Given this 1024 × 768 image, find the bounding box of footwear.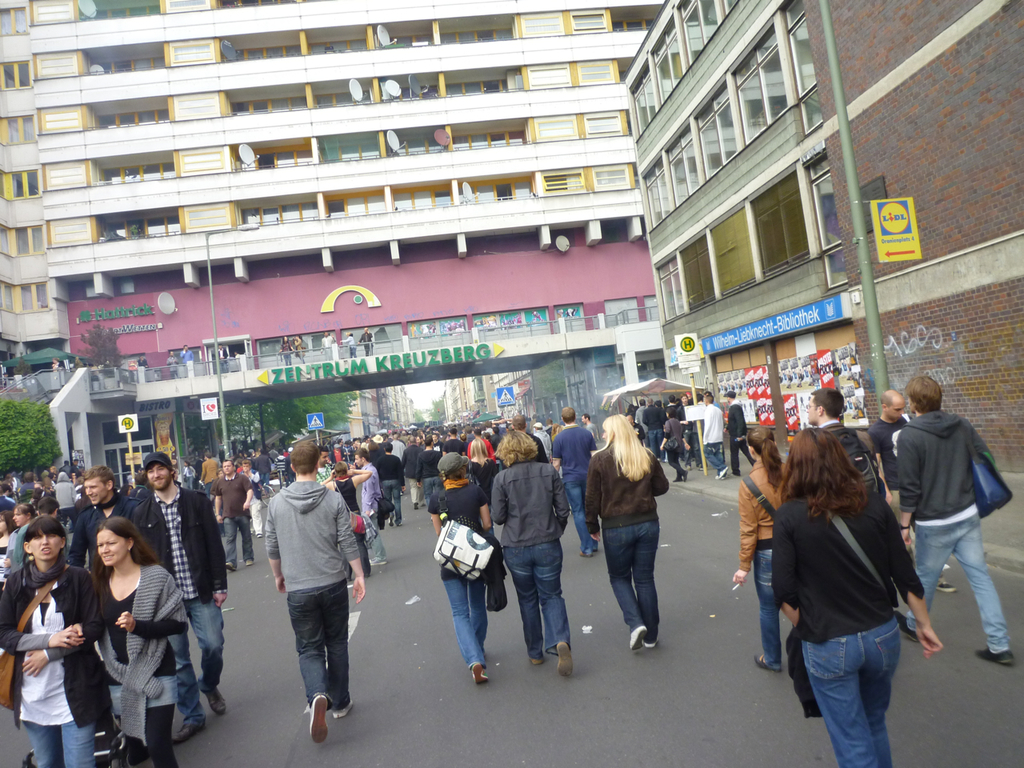
472/660/488/682.
